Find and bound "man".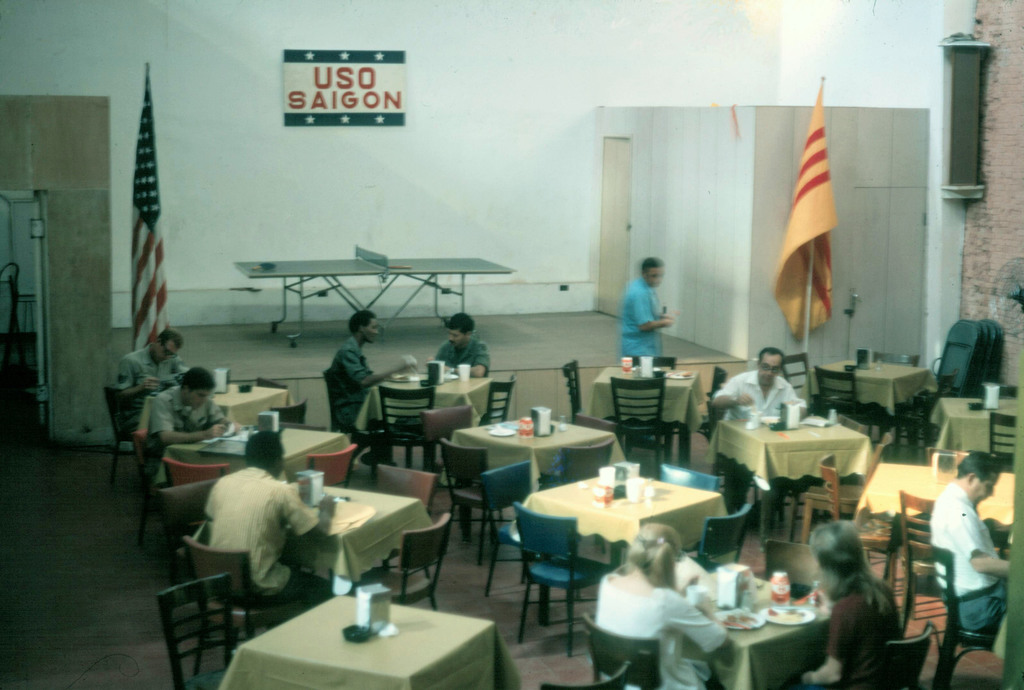
Bound: [426,311,492,385].
